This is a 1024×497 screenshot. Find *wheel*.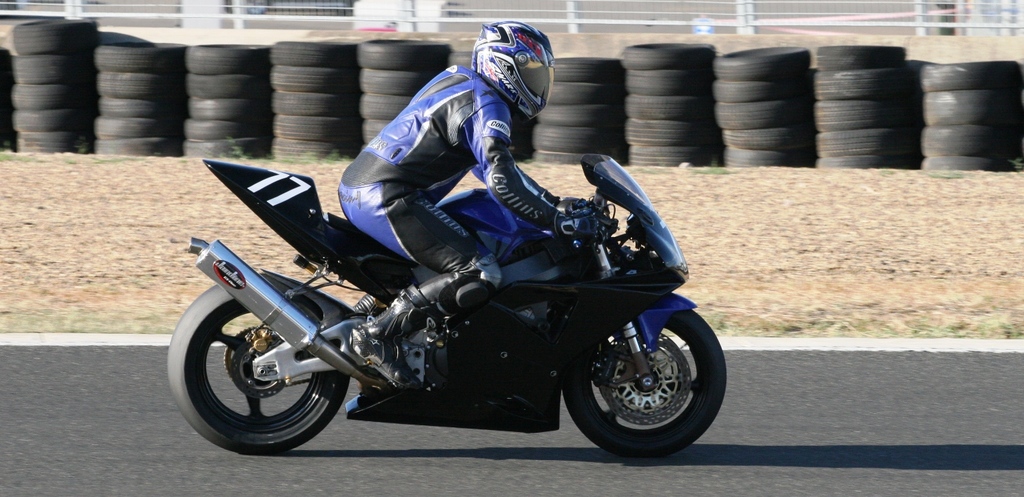
Bounding box: {"x1": 562, "y1": 300, "x2": 720, "y2": 446}.
